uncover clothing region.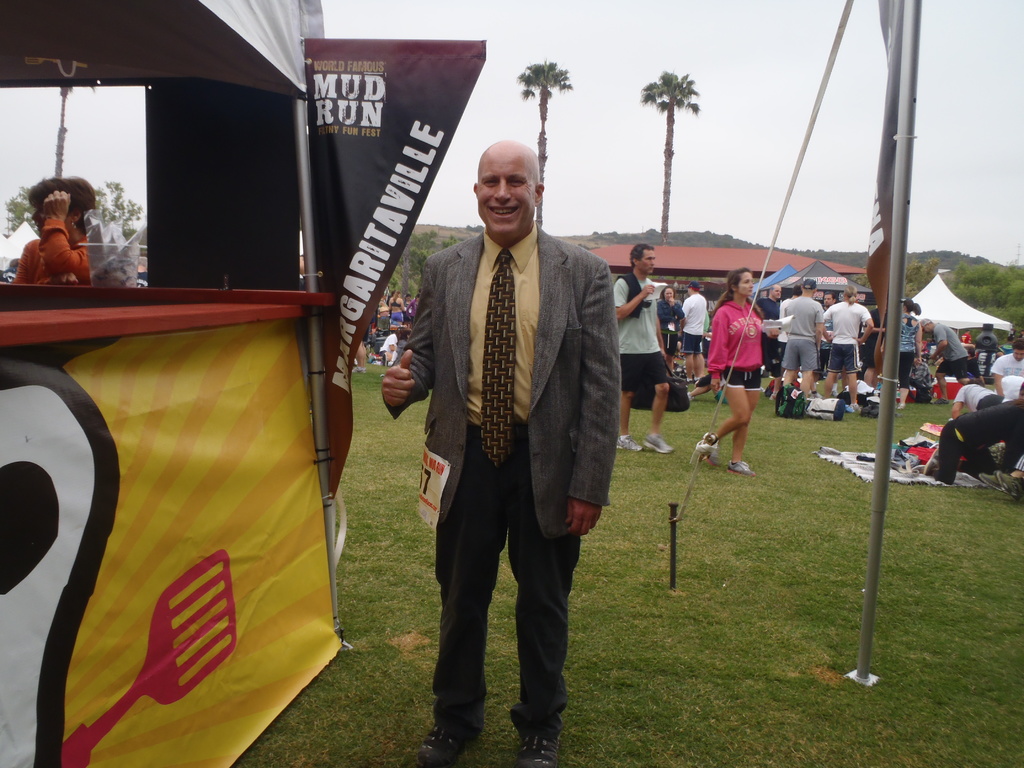
Uncovered: (x1=705, y1=299, x2=762, y2=390).
